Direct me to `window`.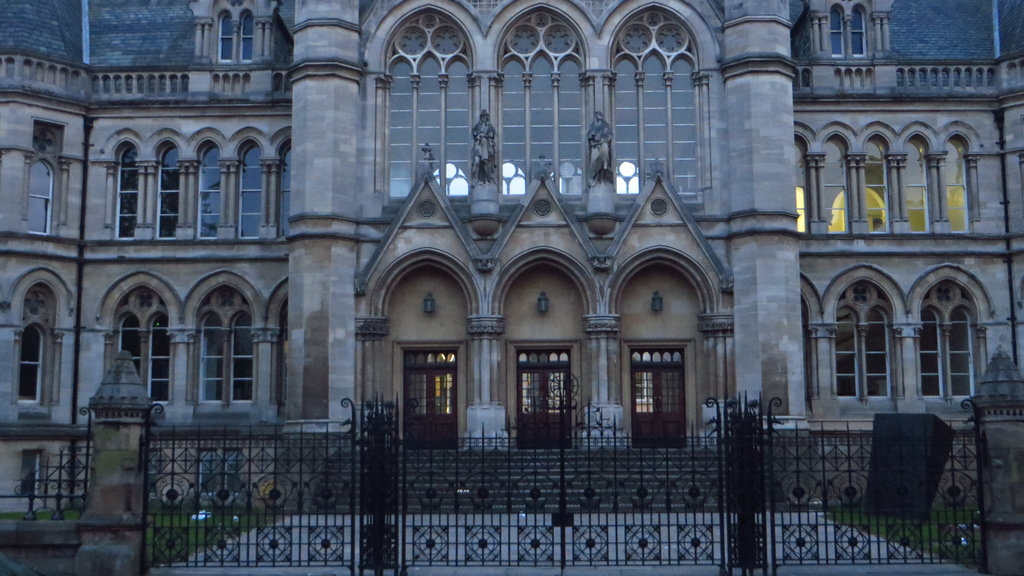
Direction: rect(903, 138, 932, 236).
